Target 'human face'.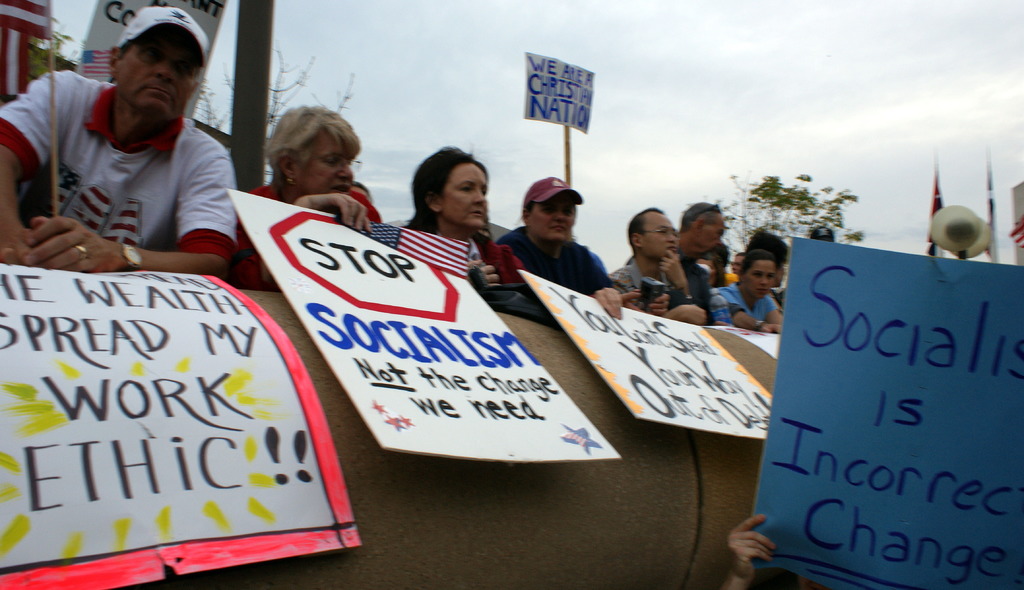
Target region: l=526, t=192, r=576, b=242.
